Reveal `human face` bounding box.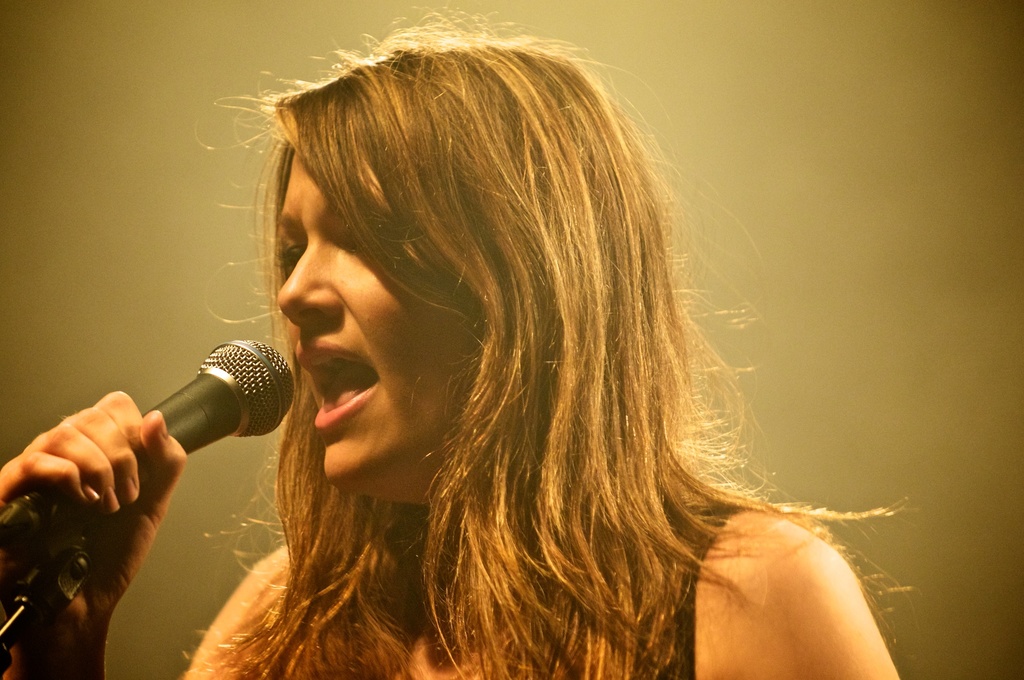
Revealed: box(269, 134, 476, 483).
